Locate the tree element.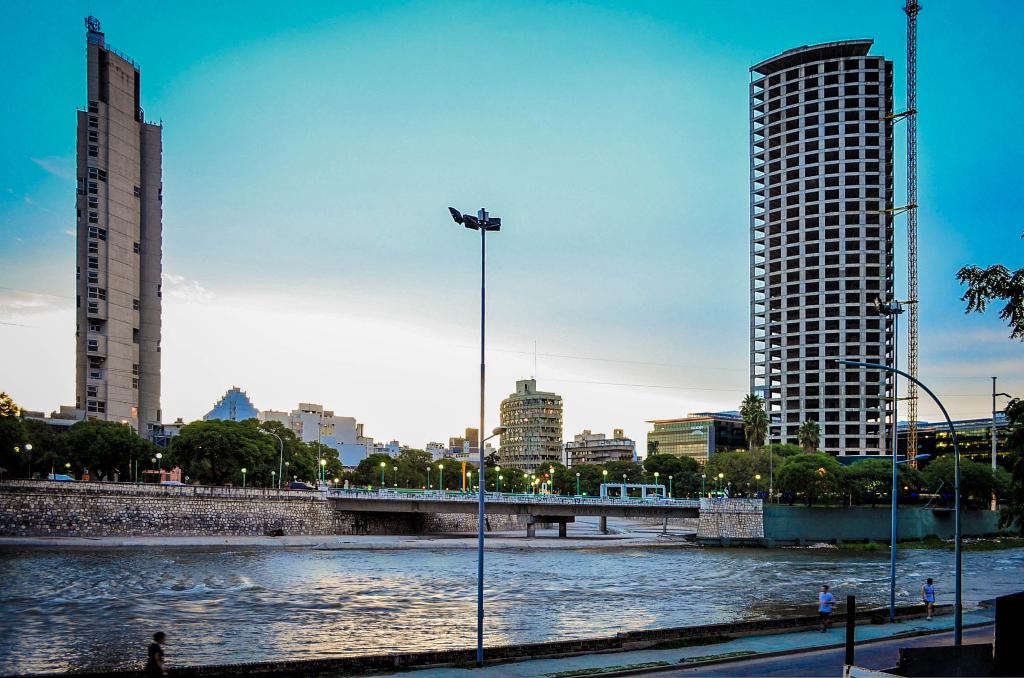
Element bbox: [956,247,1018,357].
